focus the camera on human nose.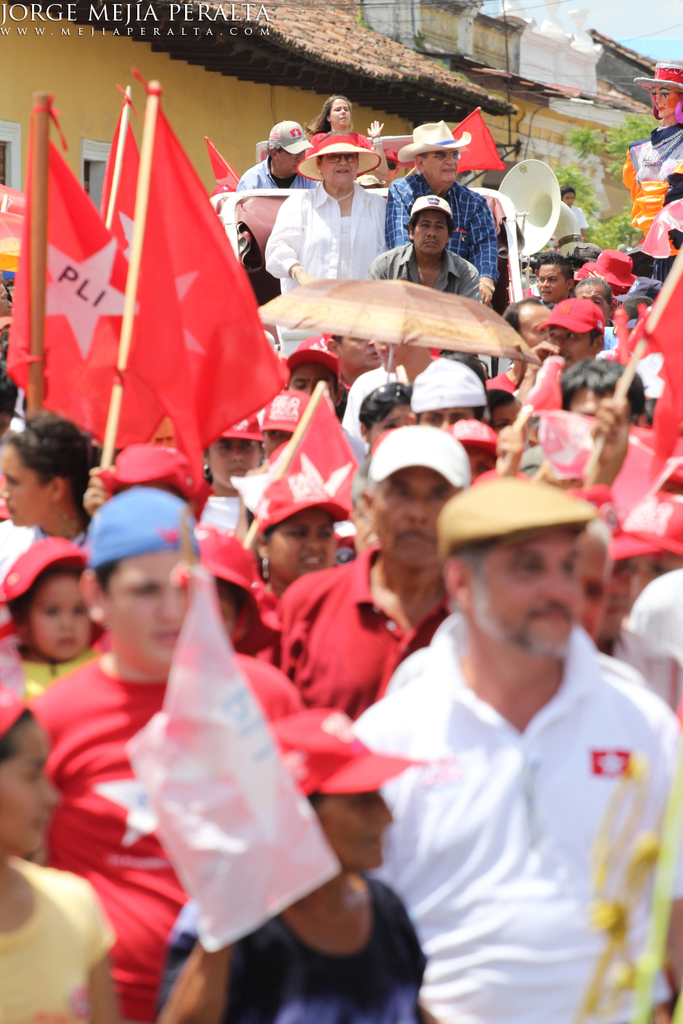
Focus region: [x1=406, y1=498, x2=428, y2=526].
